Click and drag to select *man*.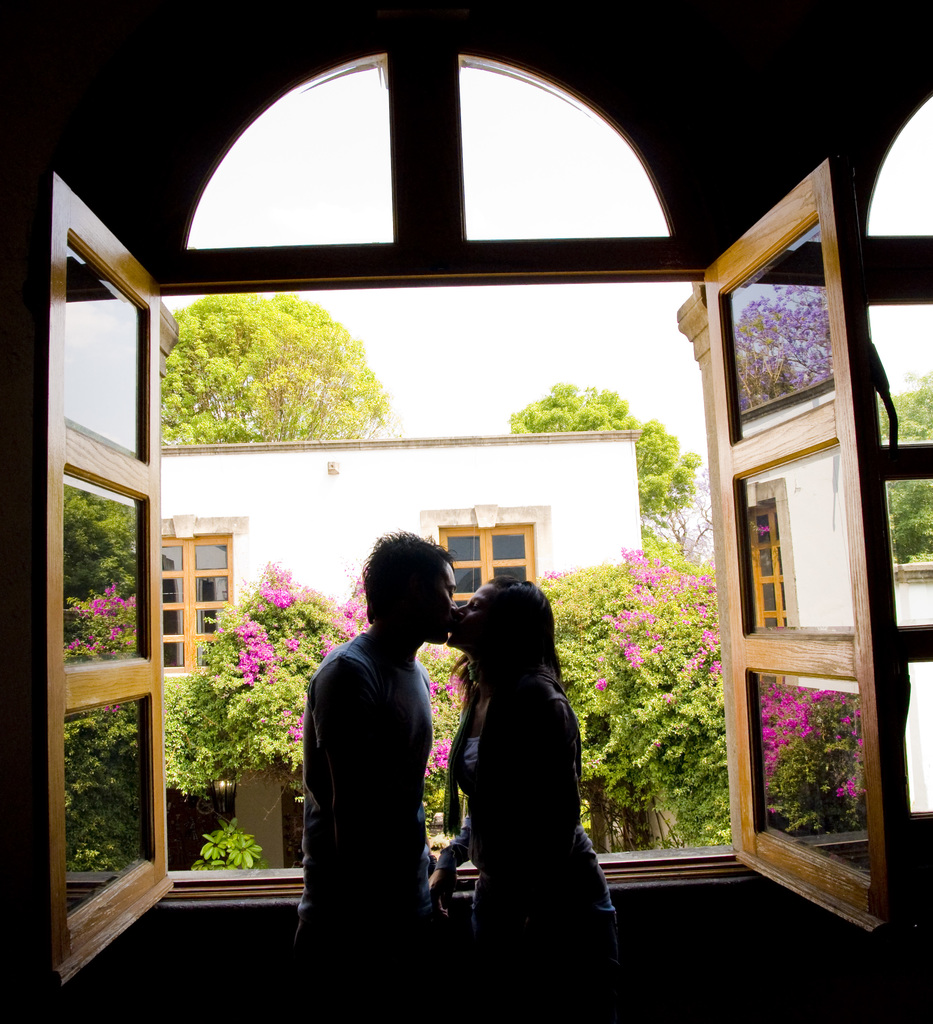
Selection: <box>291,529,473,980</box>.
